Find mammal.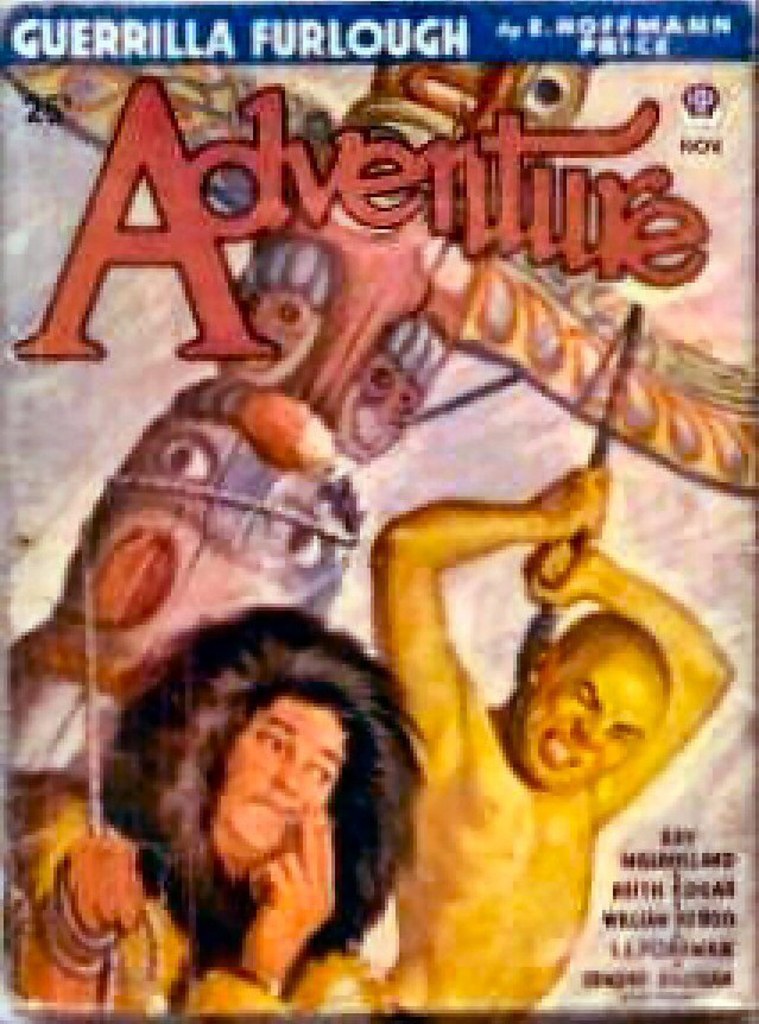
bbox=[29, 486, 453, 1023].
